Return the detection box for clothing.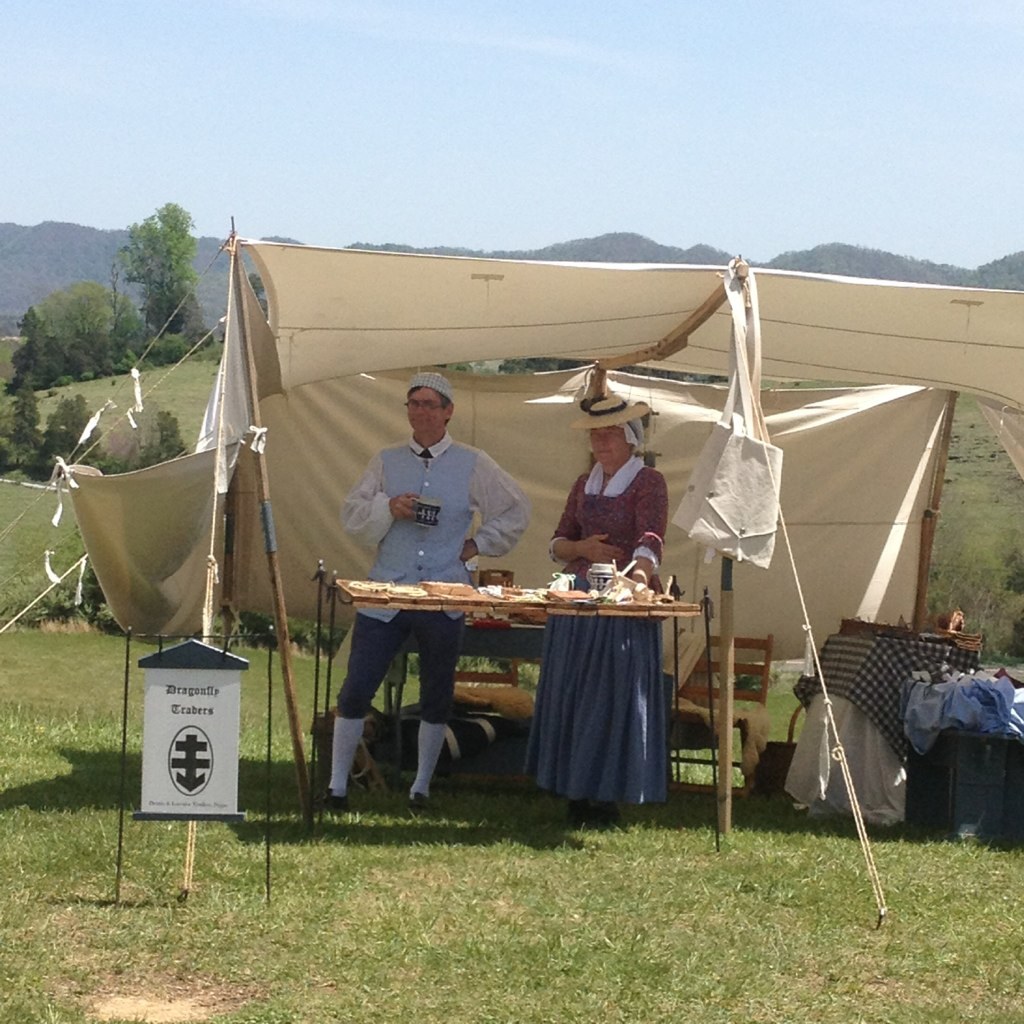
513/447/689/793.
